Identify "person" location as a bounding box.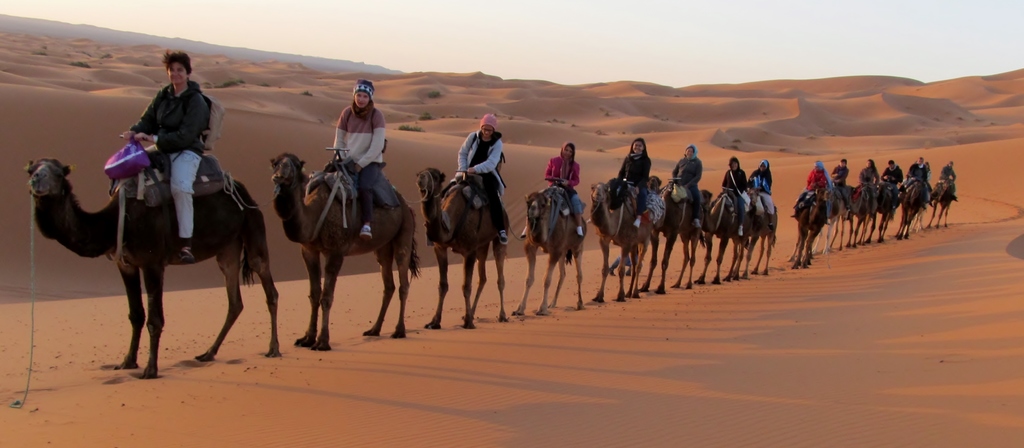
x1=714 y1=159 x2=753 y2=239.
